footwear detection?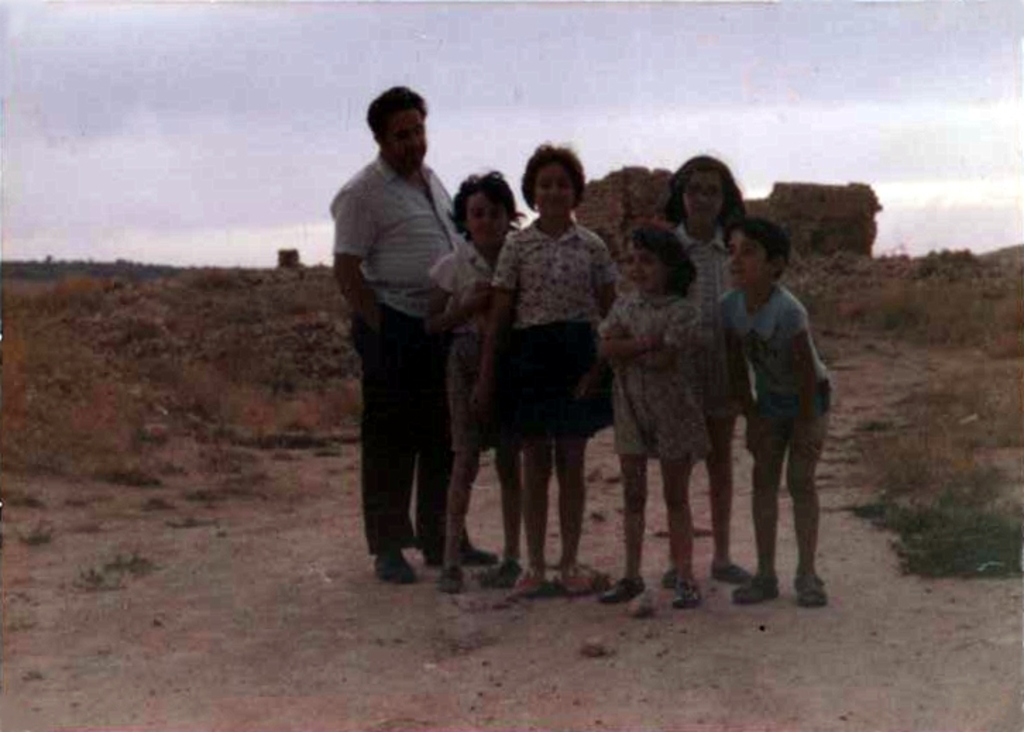
(787,574,834,608)
